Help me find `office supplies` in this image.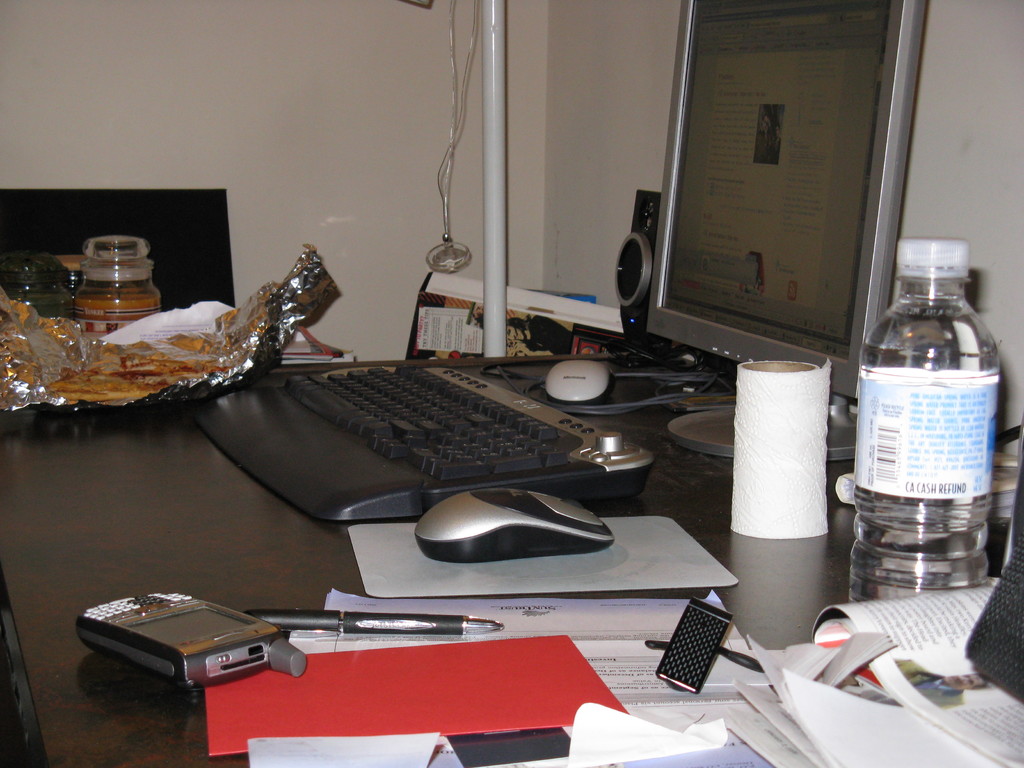
Found it: (537,354,612,405).
